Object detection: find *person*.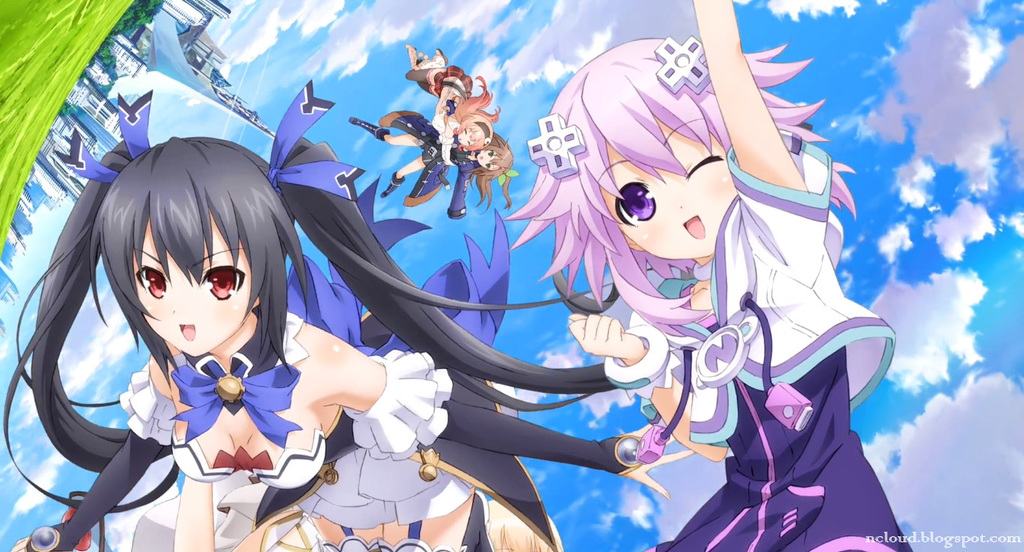
bbox(406, 48, 500, 166).
